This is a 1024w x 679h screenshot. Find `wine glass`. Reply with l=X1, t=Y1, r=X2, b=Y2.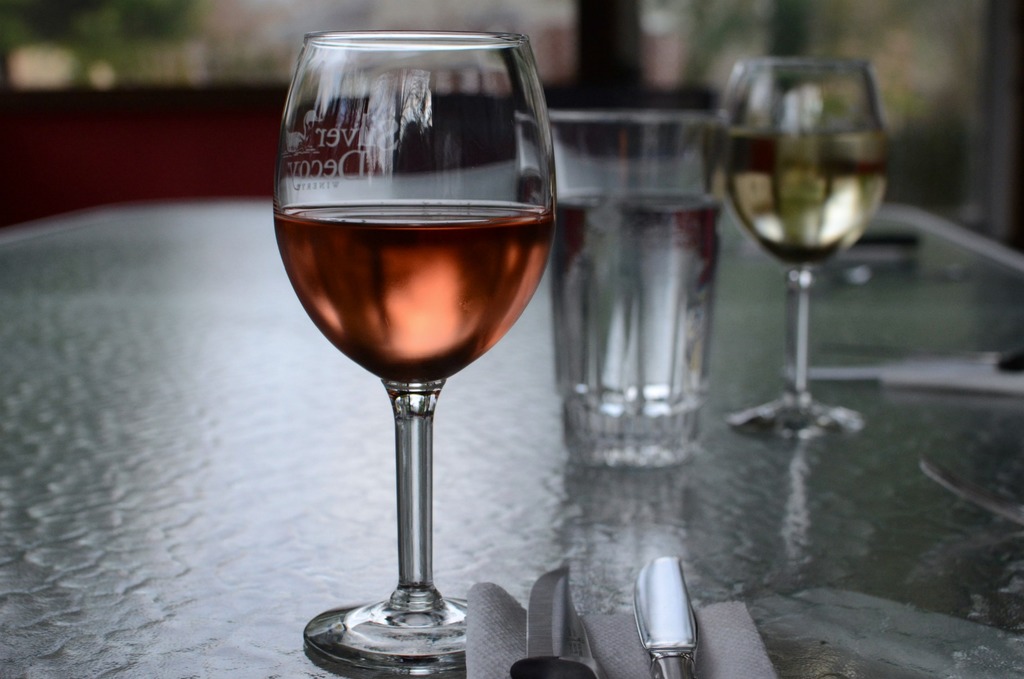
l=270, t=29, r=555, b=675.
